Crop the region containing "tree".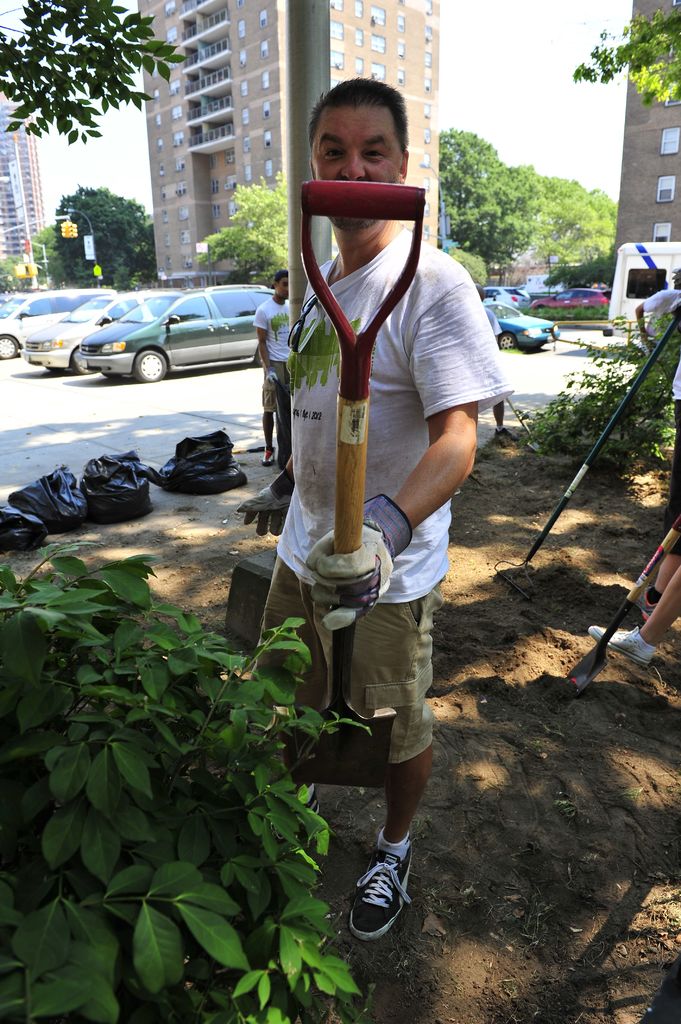
Crop region: 438/120/616/294.
